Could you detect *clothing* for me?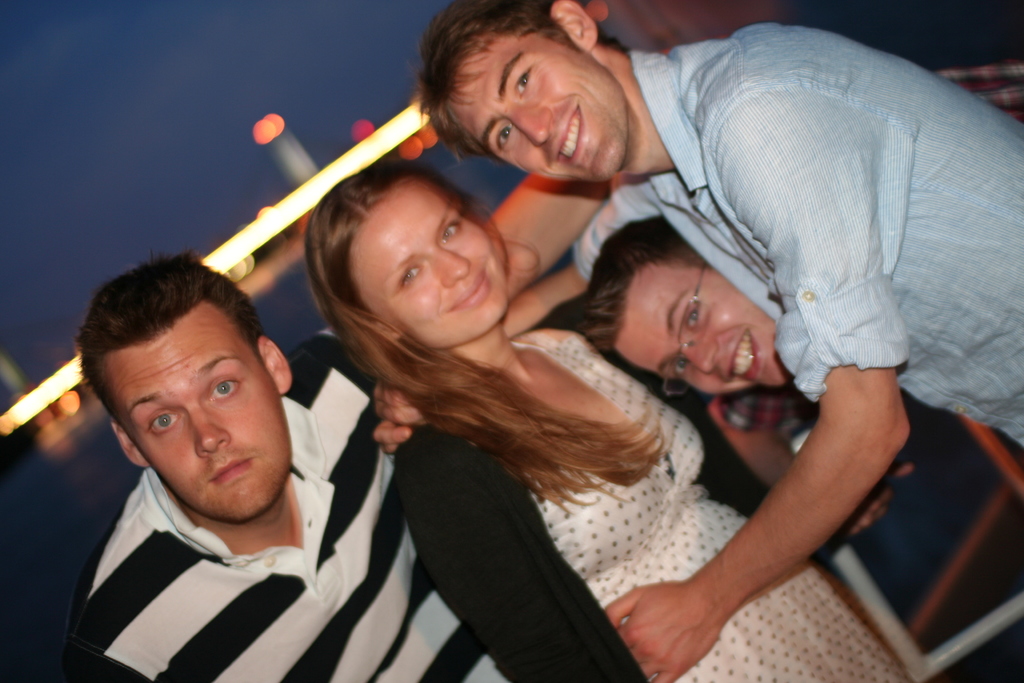
Detection result: x1=77, y1=334, x2=504, y2=682.
